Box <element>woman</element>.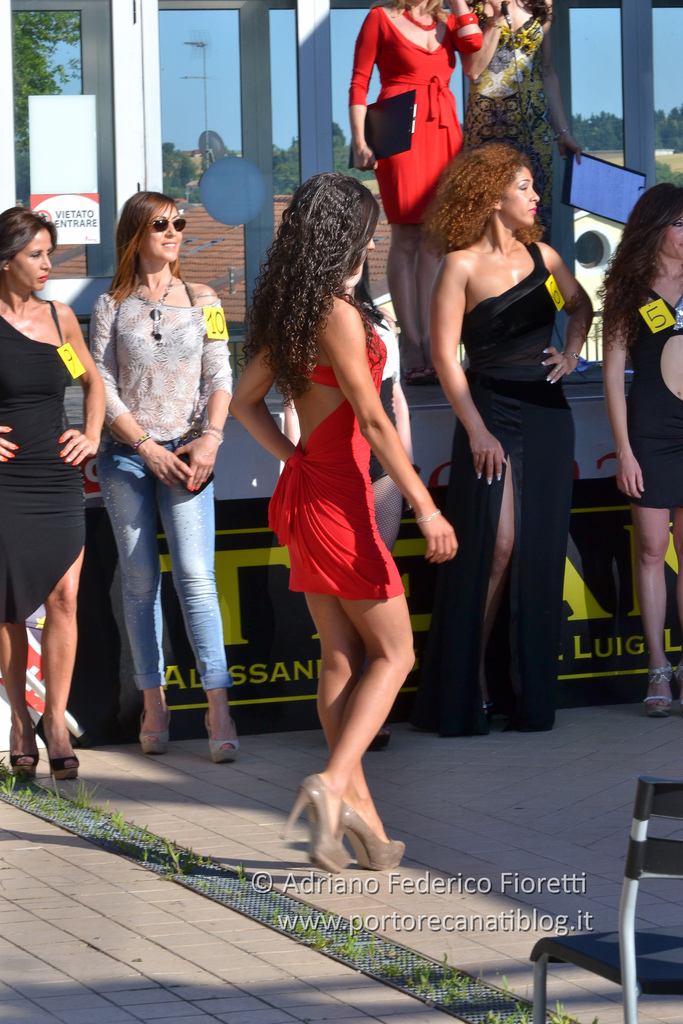
[x1=462, y1=0, x2=579, y2=242].
